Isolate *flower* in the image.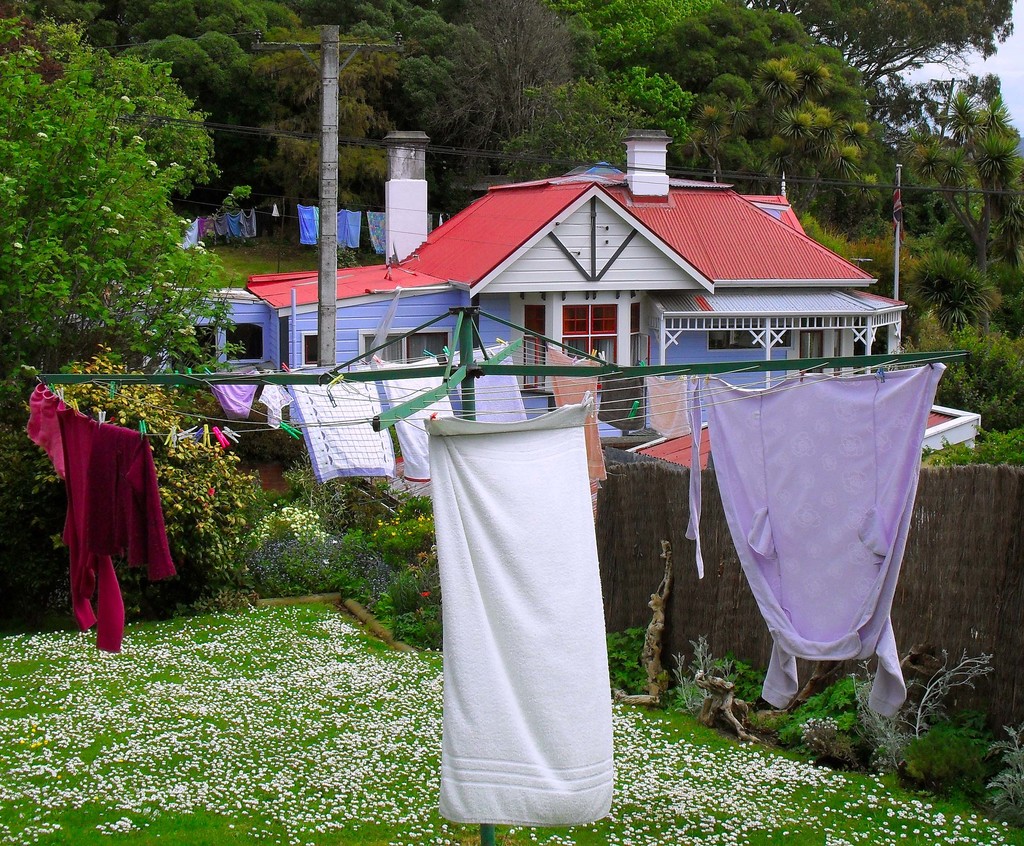
Isolated region: detection(177, 322, 198, 337).
